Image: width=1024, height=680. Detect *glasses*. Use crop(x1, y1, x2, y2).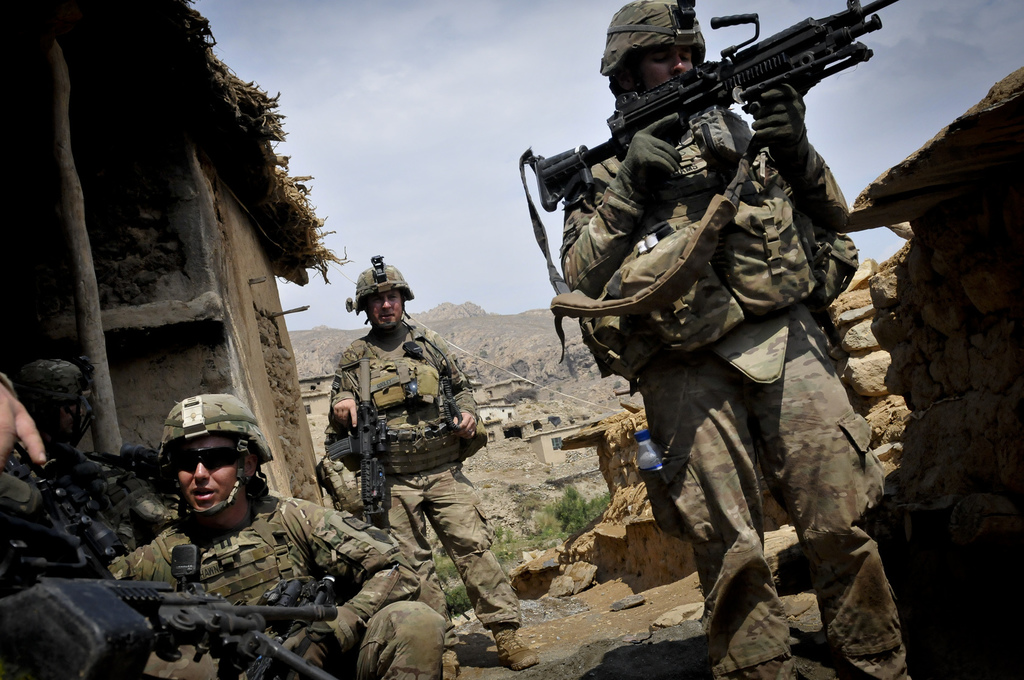
crop(172, 450, 240, 471).
